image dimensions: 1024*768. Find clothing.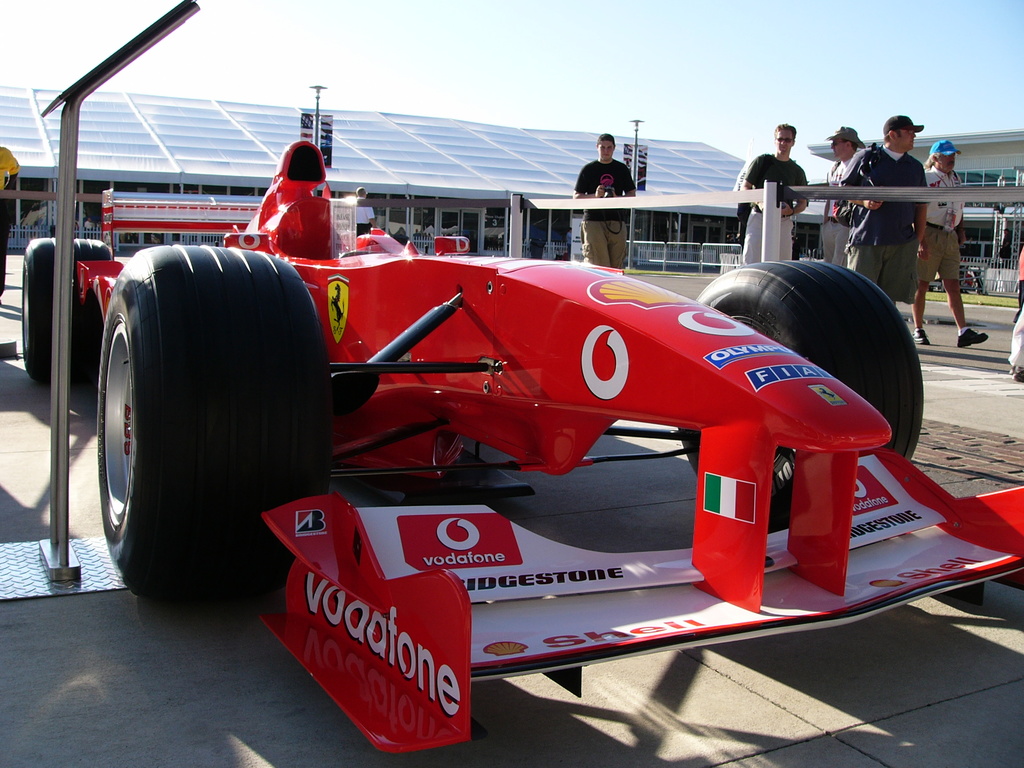
crop(740, 156, 810, 262).
